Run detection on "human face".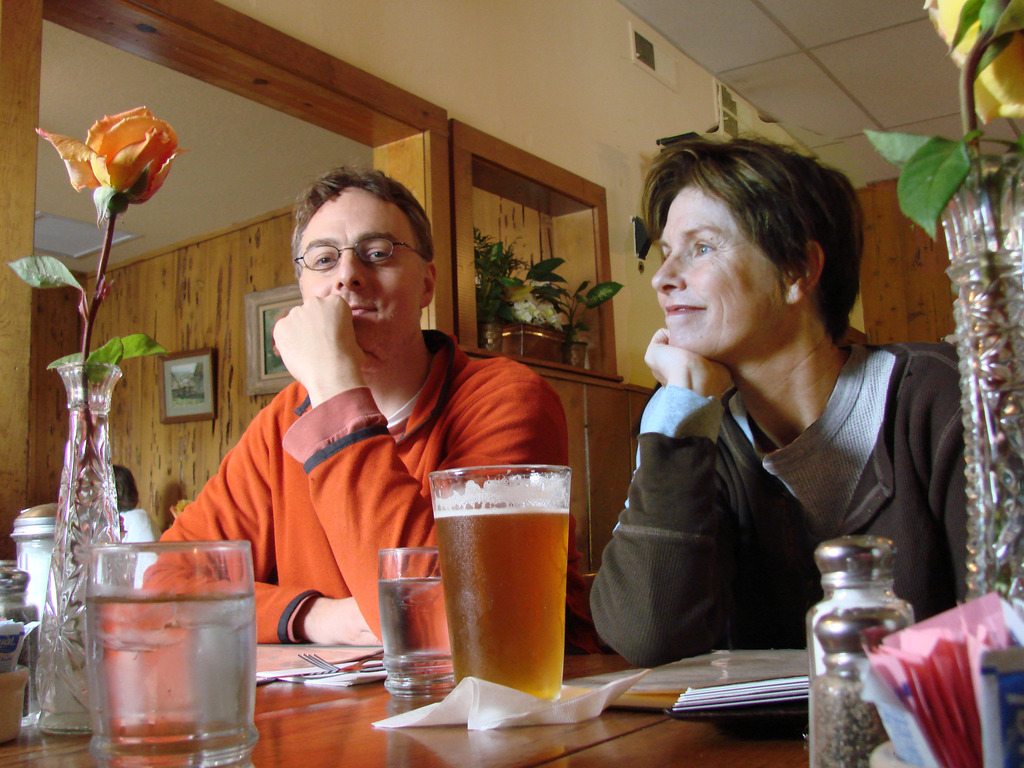
Result: <box>650,179,777,360</box>.
